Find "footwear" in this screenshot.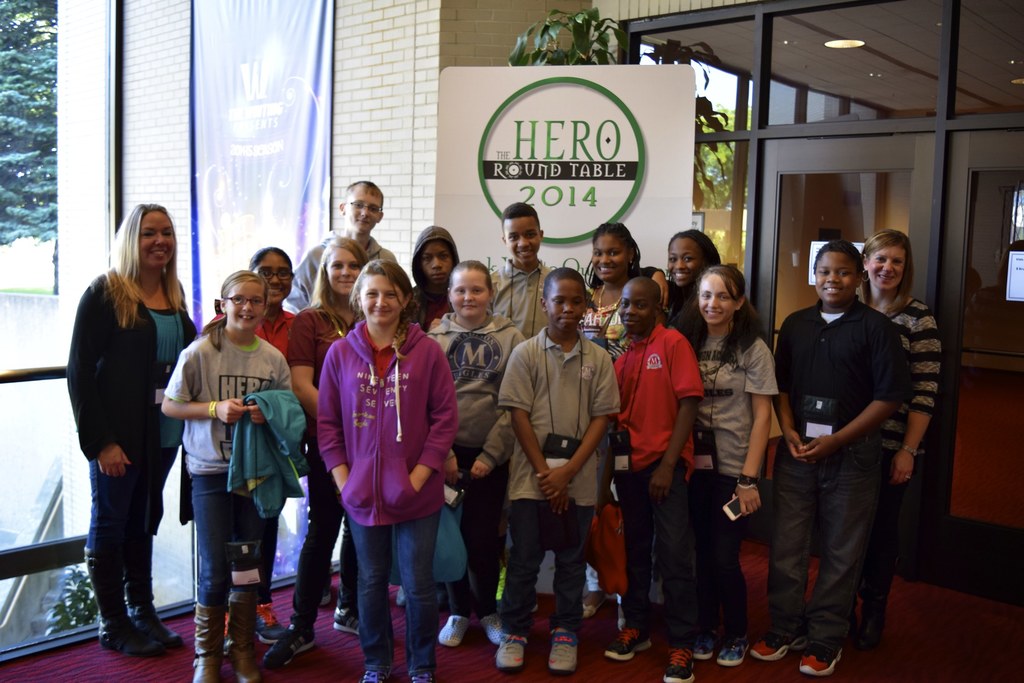
The bounding box for "footwear" is box(664, 648, 696, 682).
